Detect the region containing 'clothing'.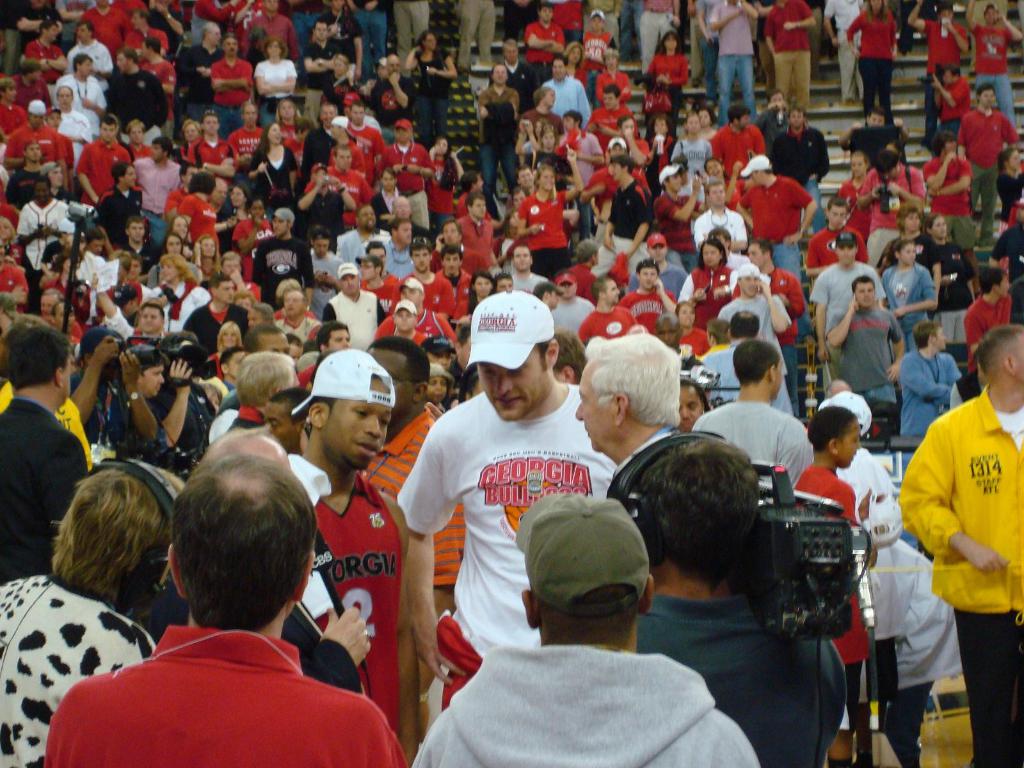
locate(186, 138, 211, 172).
